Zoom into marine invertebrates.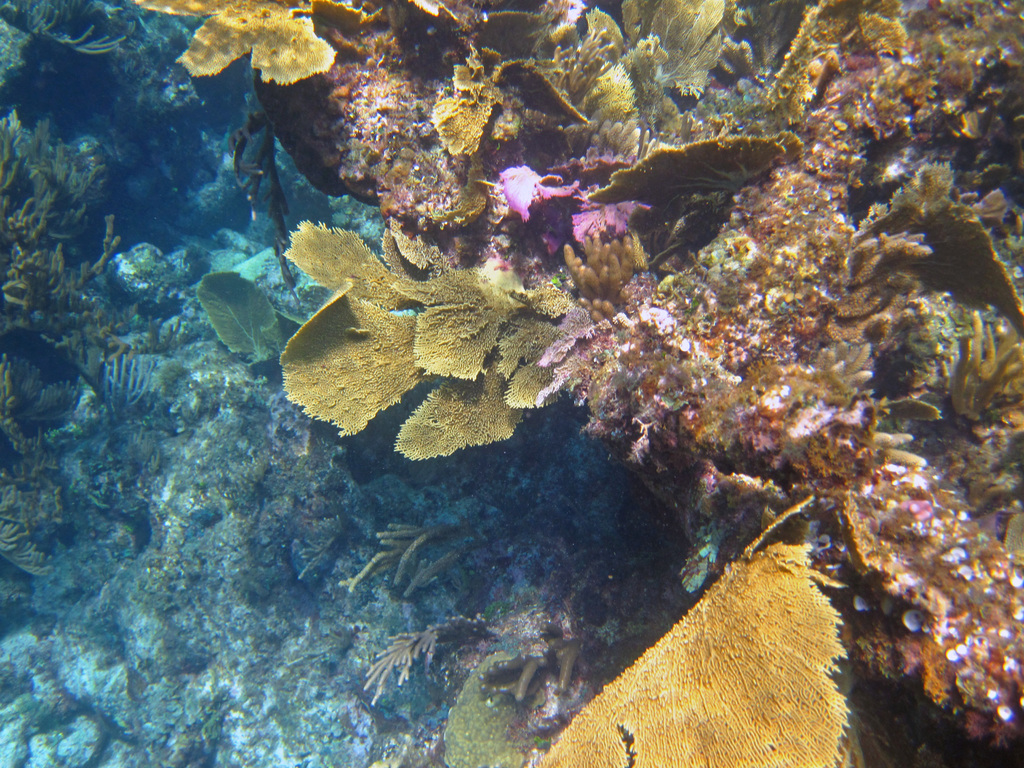
Zoom target: left=563, top=47, right=655, bottom=147.
